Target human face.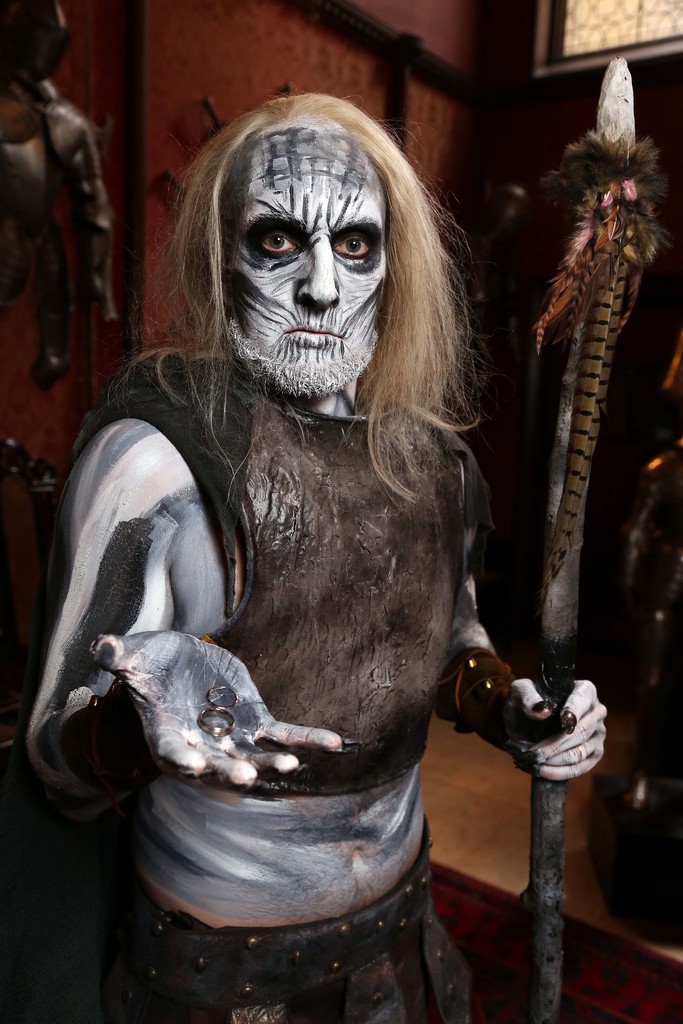
Target region: 220 124 388 378.
